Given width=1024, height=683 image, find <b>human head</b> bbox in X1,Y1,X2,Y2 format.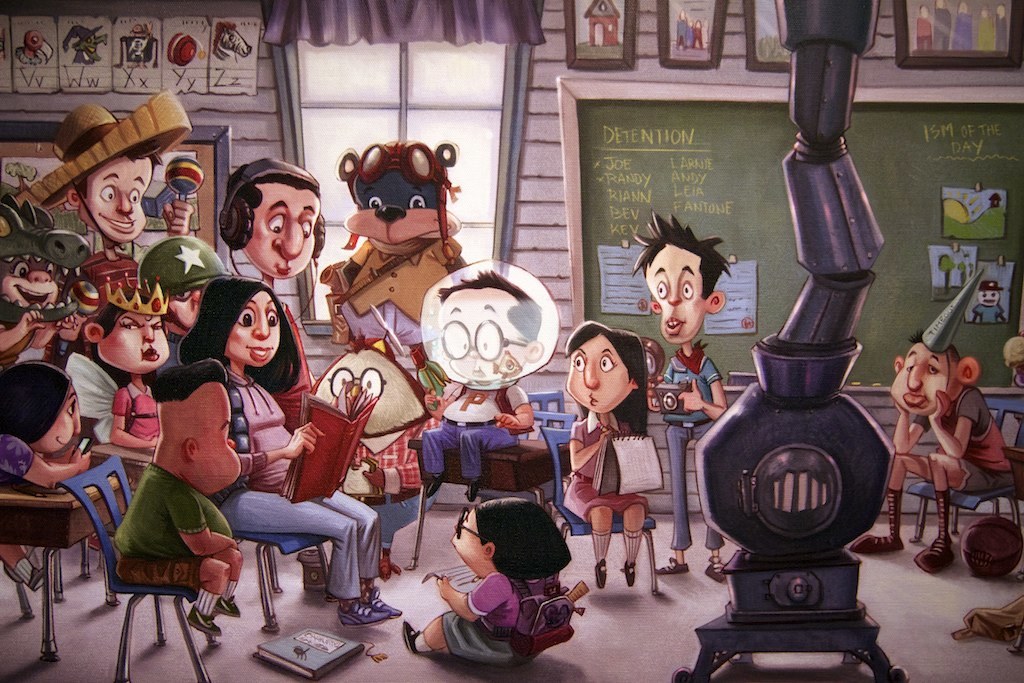
891,332,977,419.
